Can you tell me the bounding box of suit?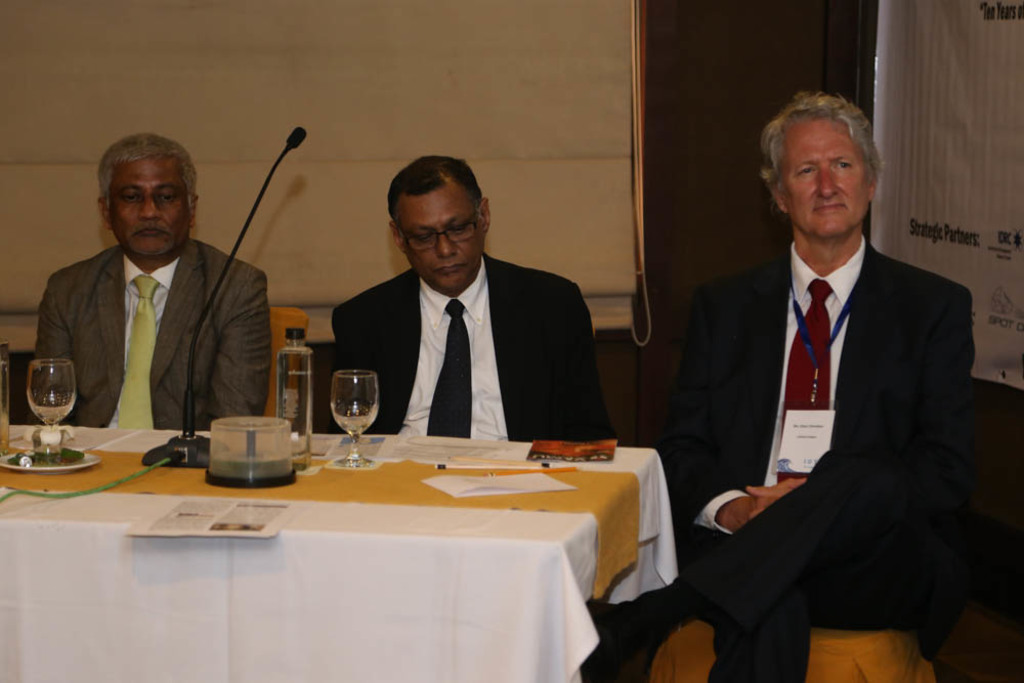
select_region(673, 125, 992, 671).
